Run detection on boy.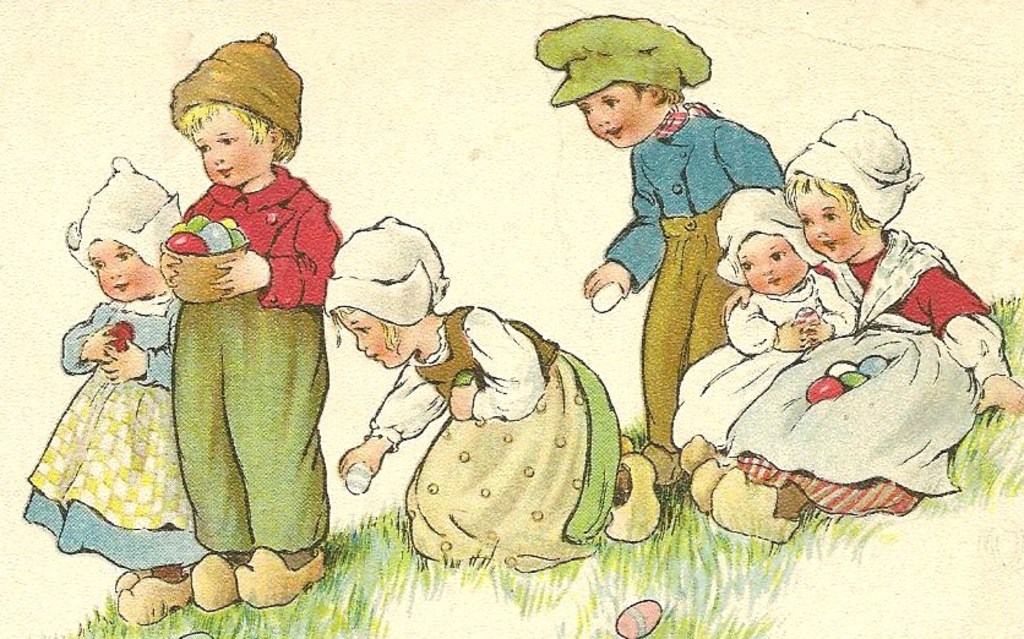
Result: left=552, top=44, right=790, bottom=436.
